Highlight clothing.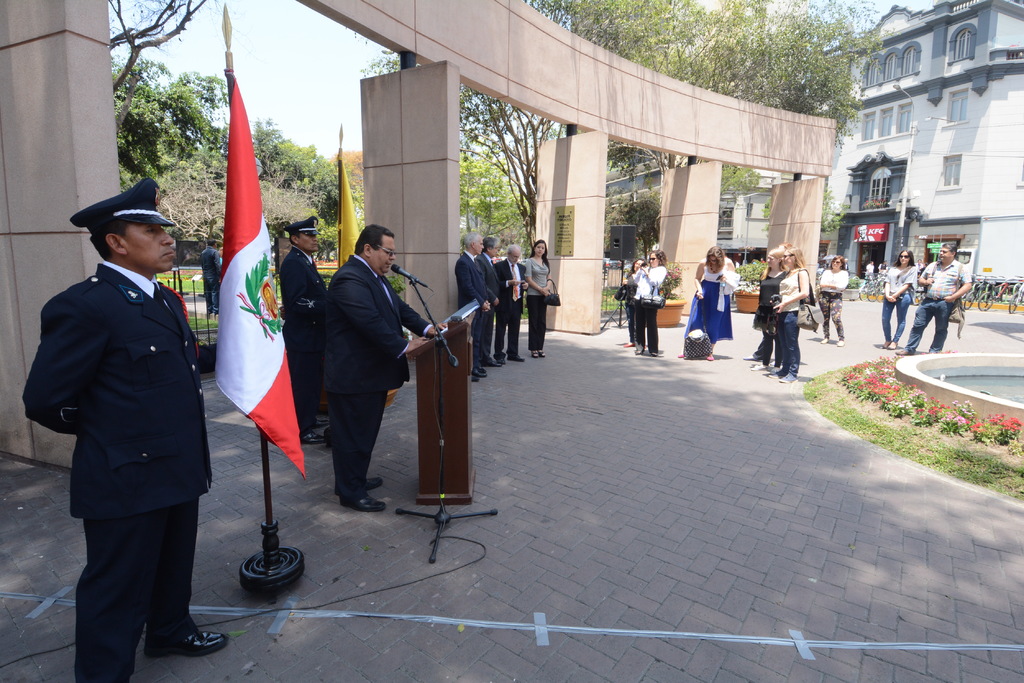
Highlighted region: [904,258,973,355].
